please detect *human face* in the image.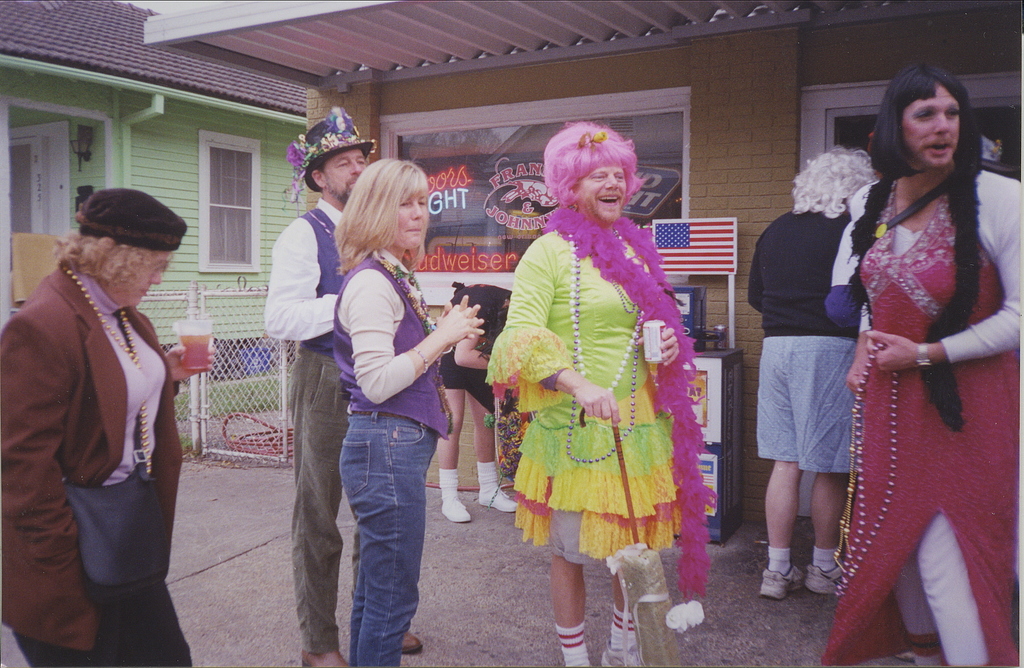
[392, 188, 426, 244].
